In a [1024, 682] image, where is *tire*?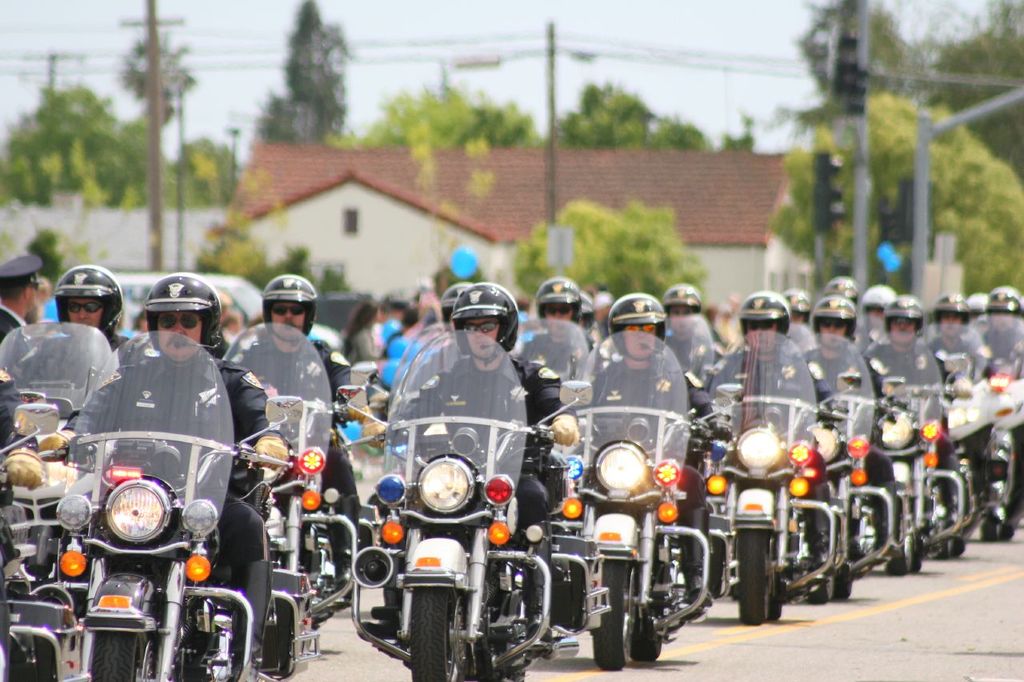
BBox(739, 531, 774, 626).
